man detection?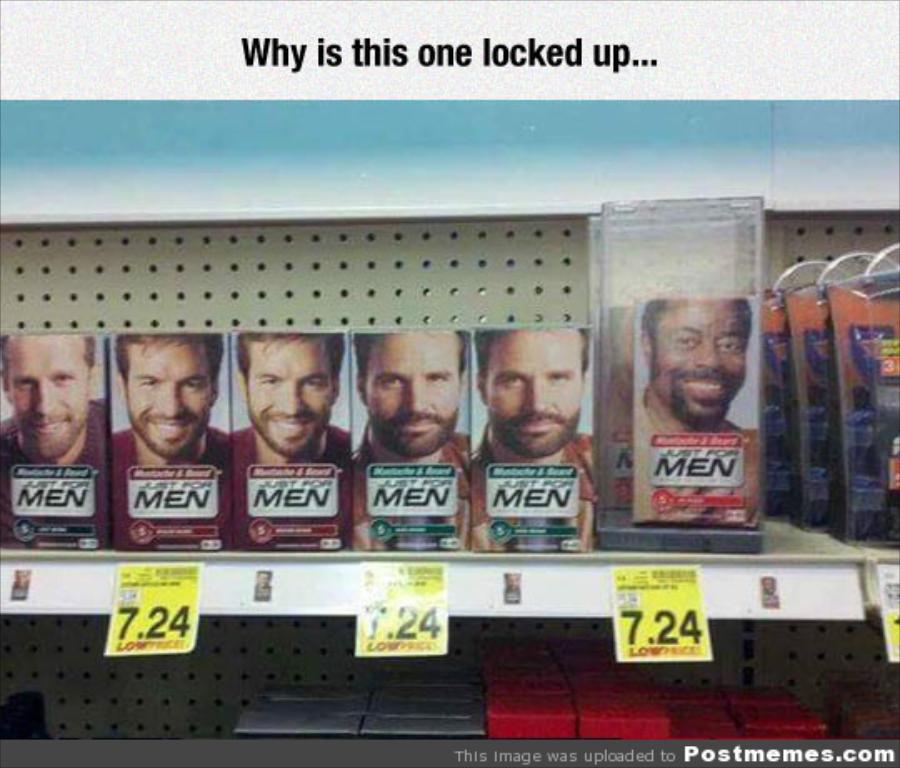
BBox(2, 330, 108, 543)
